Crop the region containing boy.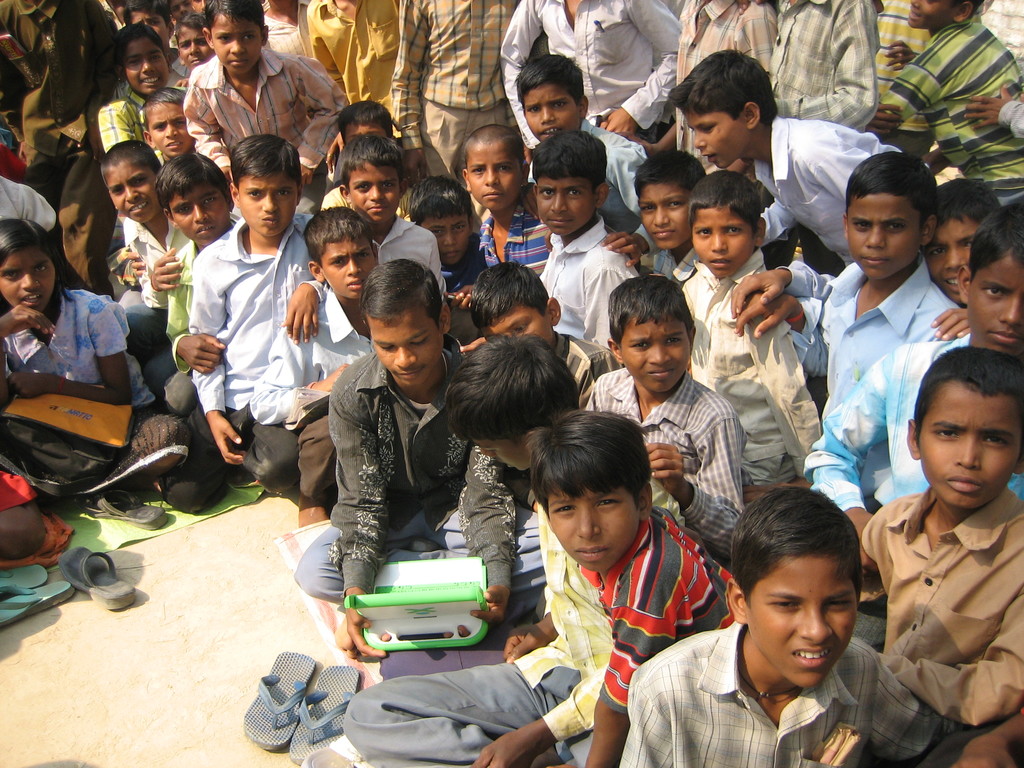
Crop region: 151:147:244:436.
